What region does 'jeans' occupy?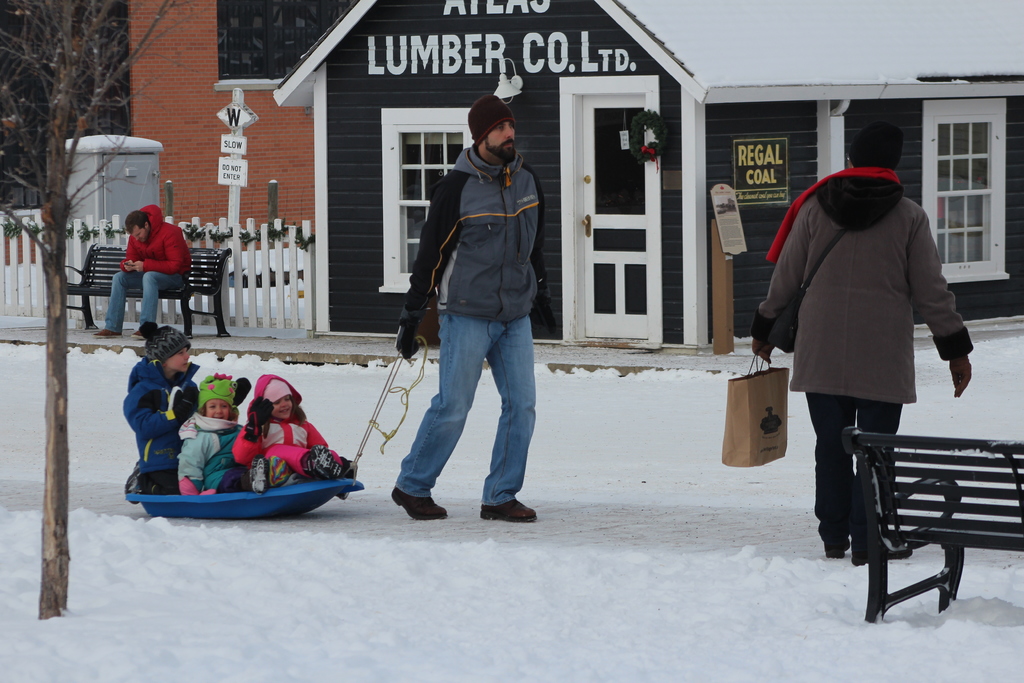
(left=108, top=267, right=184, bottom=333).
